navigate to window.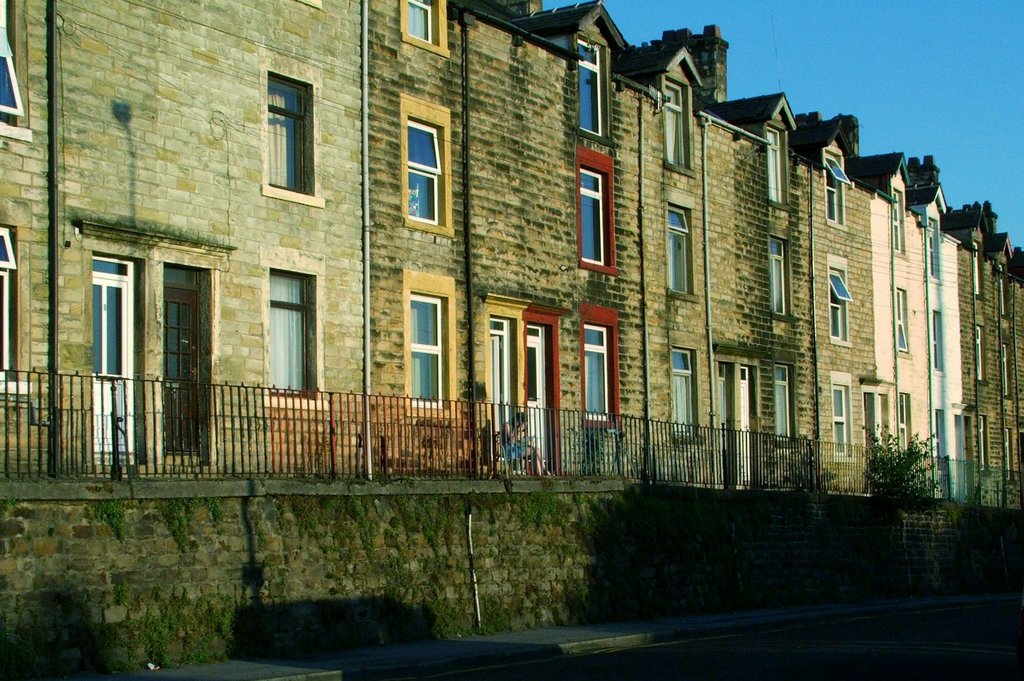
Navigation target: box=[899, 393, 905, 452].
